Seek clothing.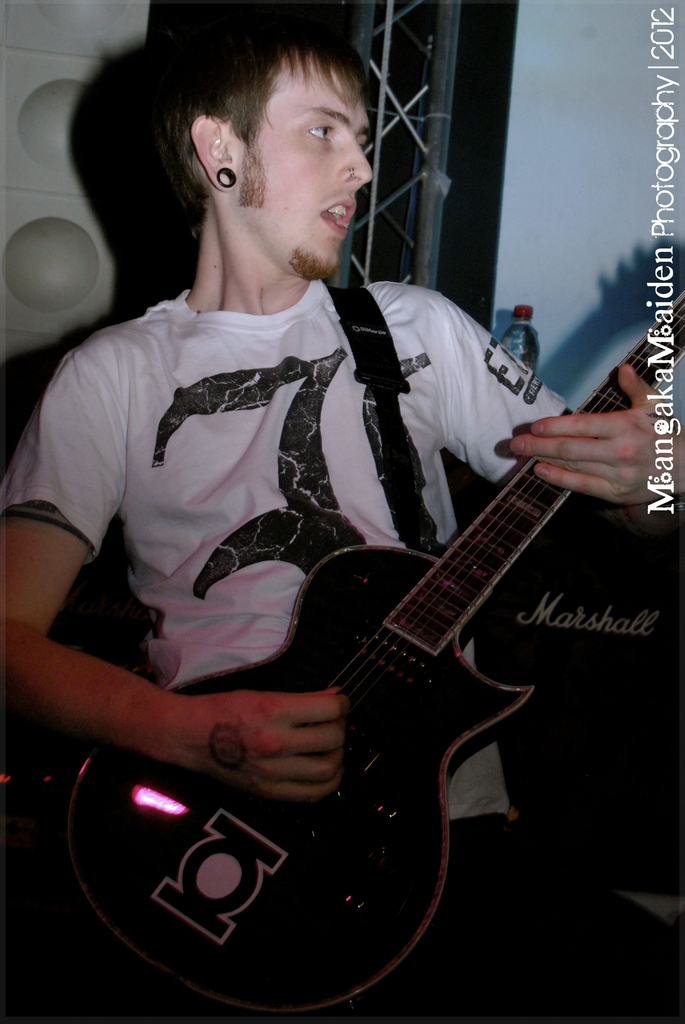
[left=0, top=259, right=591, bottom=833].
